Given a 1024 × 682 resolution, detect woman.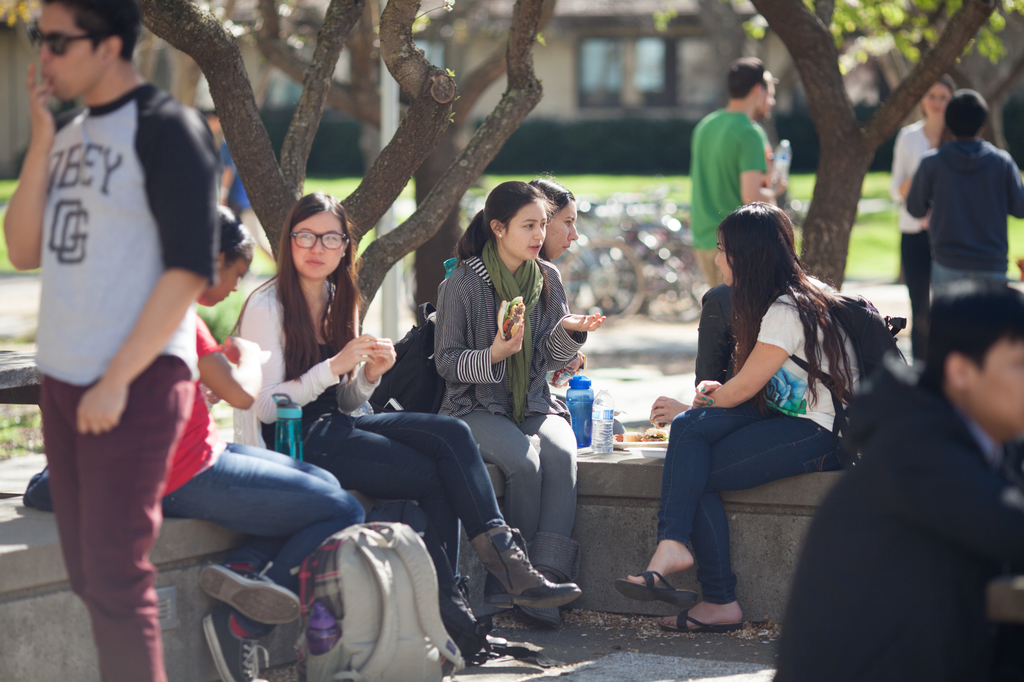
225,193,582,650.
